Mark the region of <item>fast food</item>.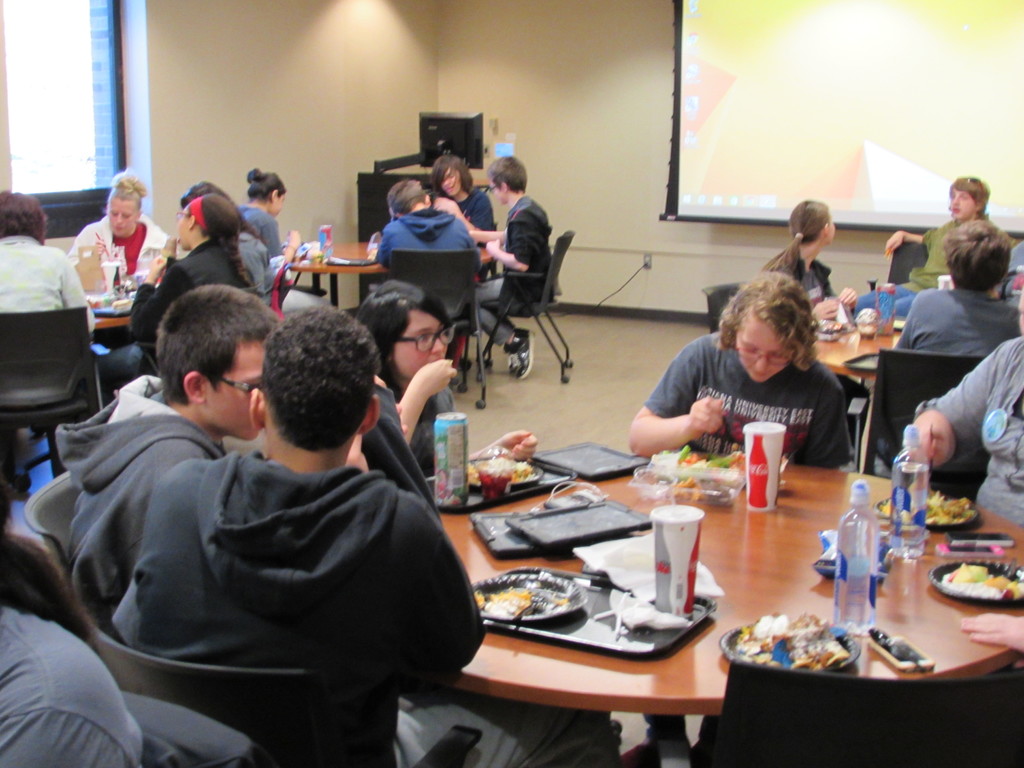
Region: region(935, 567, 1023, 596).
